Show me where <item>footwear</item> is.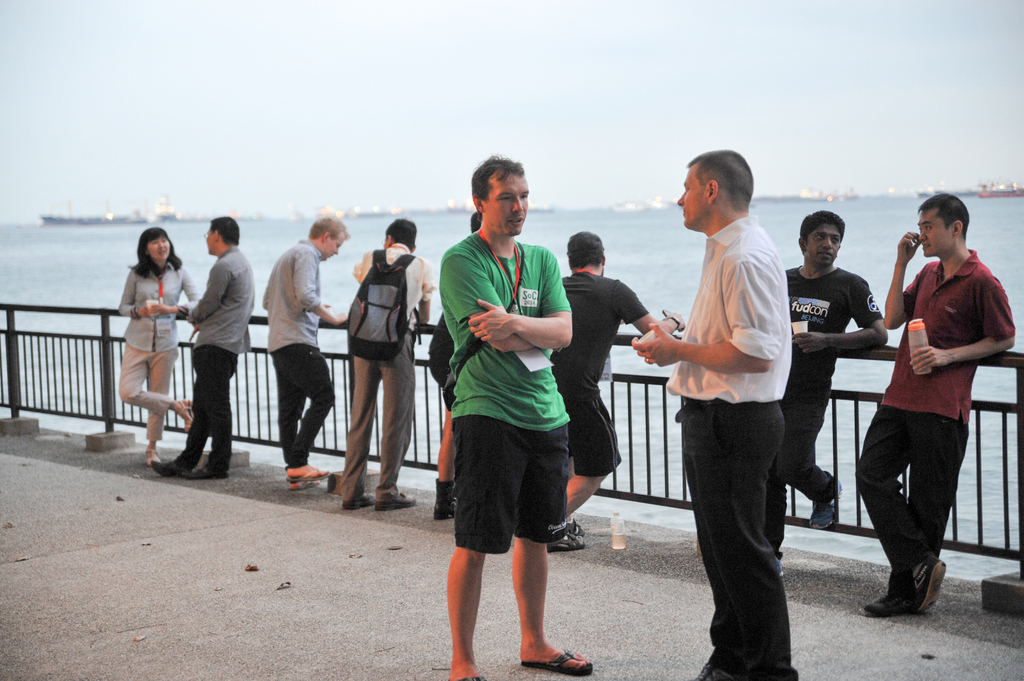
<item>footwear</item> is at 860, 557, 923, 613.
